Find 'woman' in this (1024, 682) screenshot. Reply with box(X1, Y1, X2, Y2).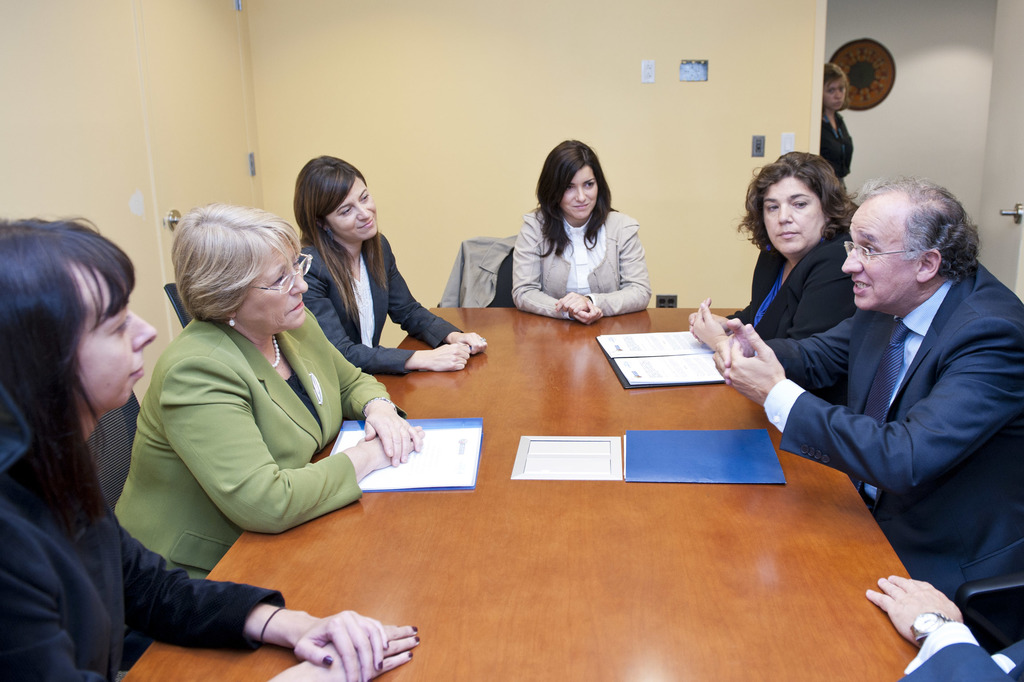
box(822, 62, 855, 188).
